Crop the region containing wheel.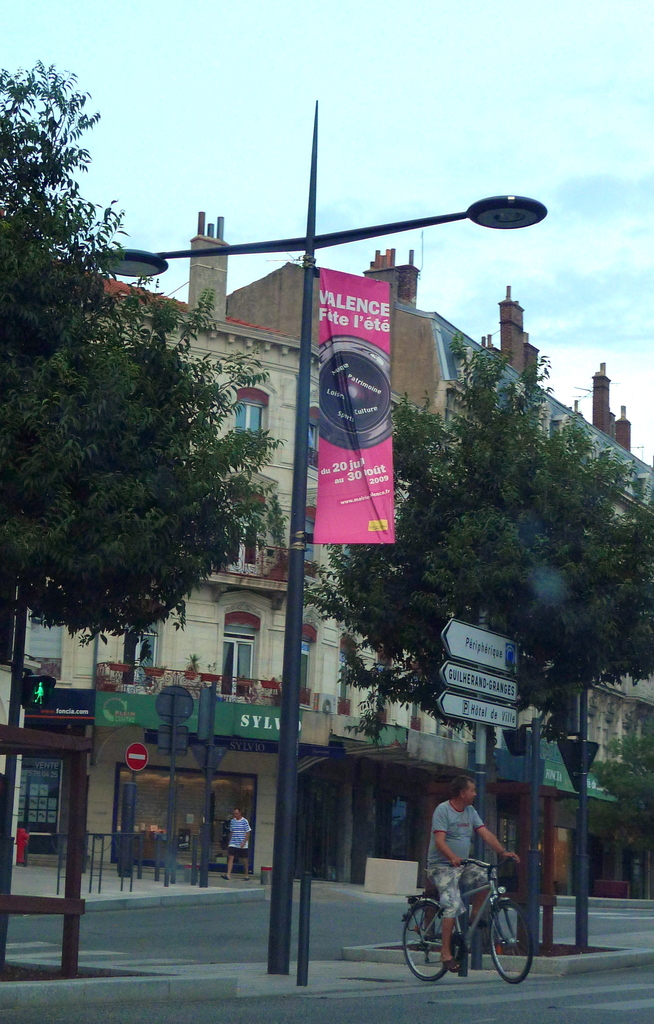
Crop region: (left=491, top=897, right=539, bottom=979).
